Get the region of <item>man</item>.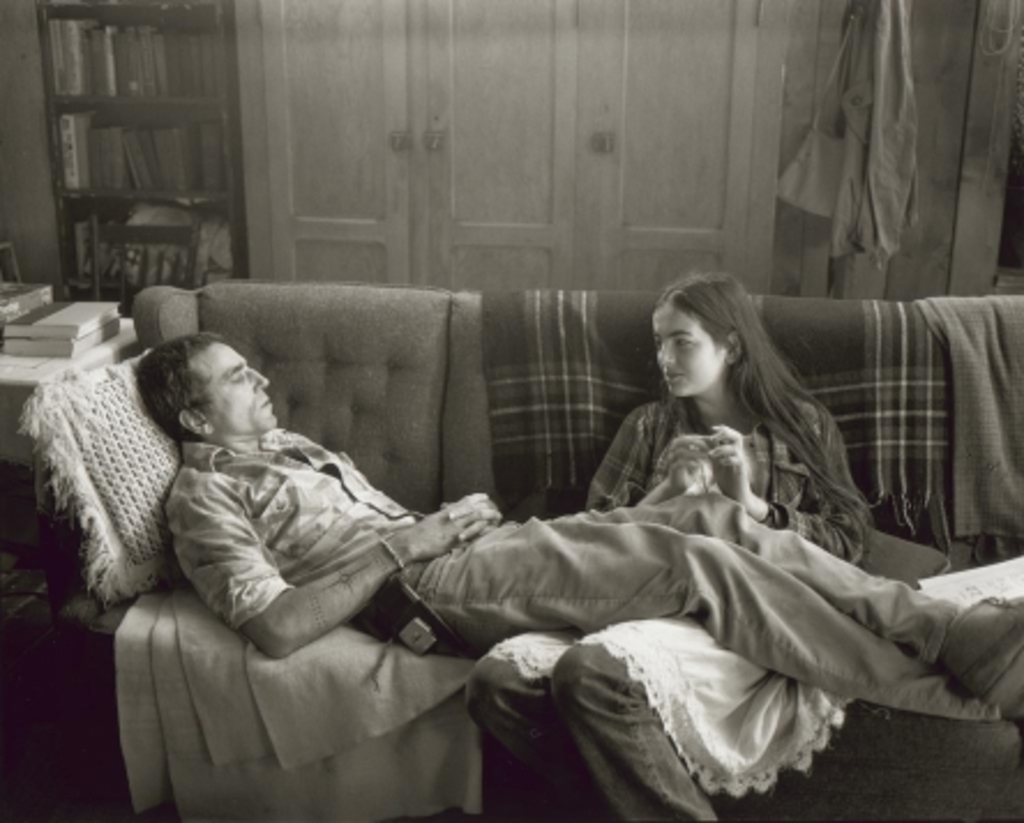
Rect(129, 327, 1022, 722).
